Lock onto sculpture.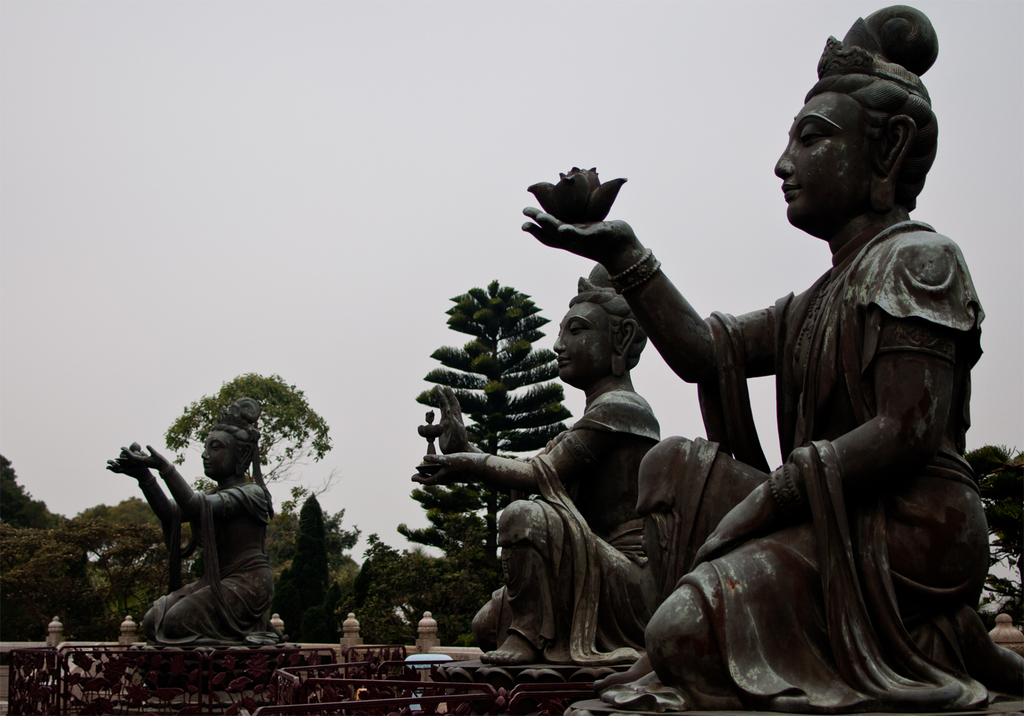
Locked: (x1=479, y1=64, x2=989, y2=715).
